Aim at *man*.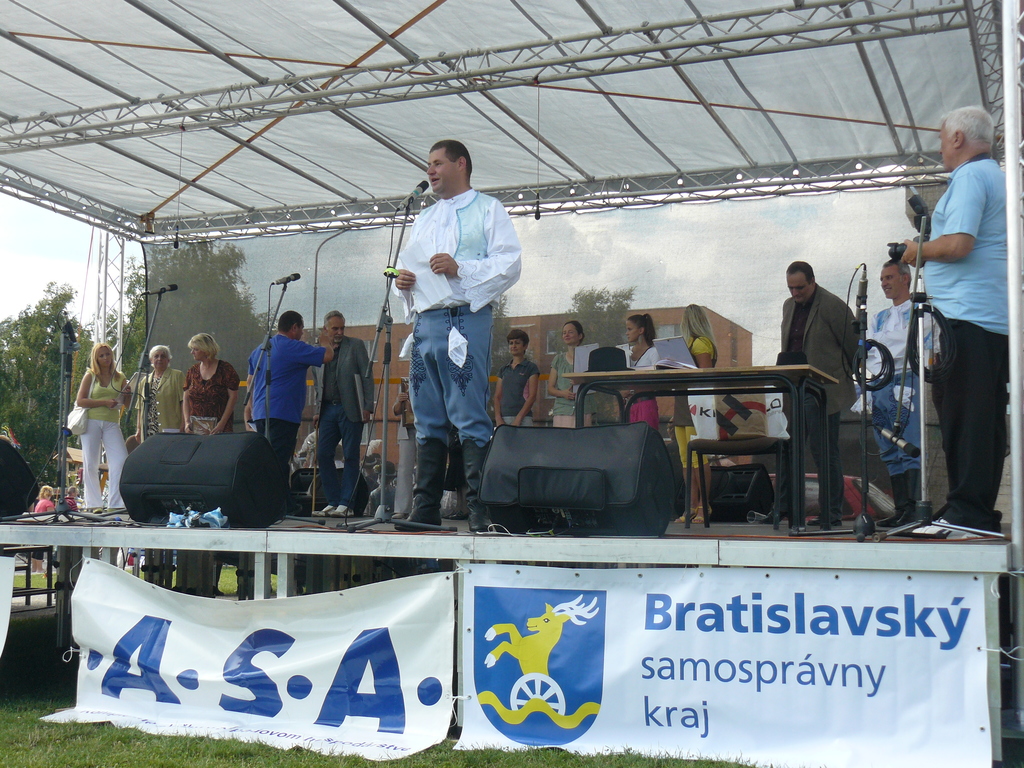
Aimed at [x1=390, y1=145, x2=514, y2=503].
